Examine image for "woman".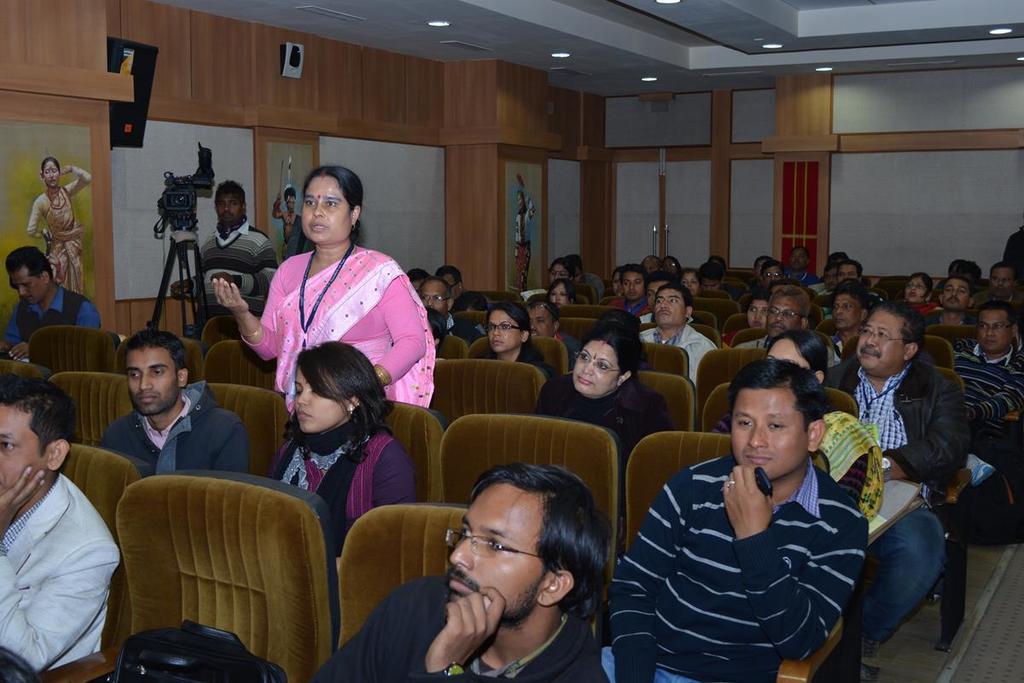
Examination result: 483, 301, 560, 388.
